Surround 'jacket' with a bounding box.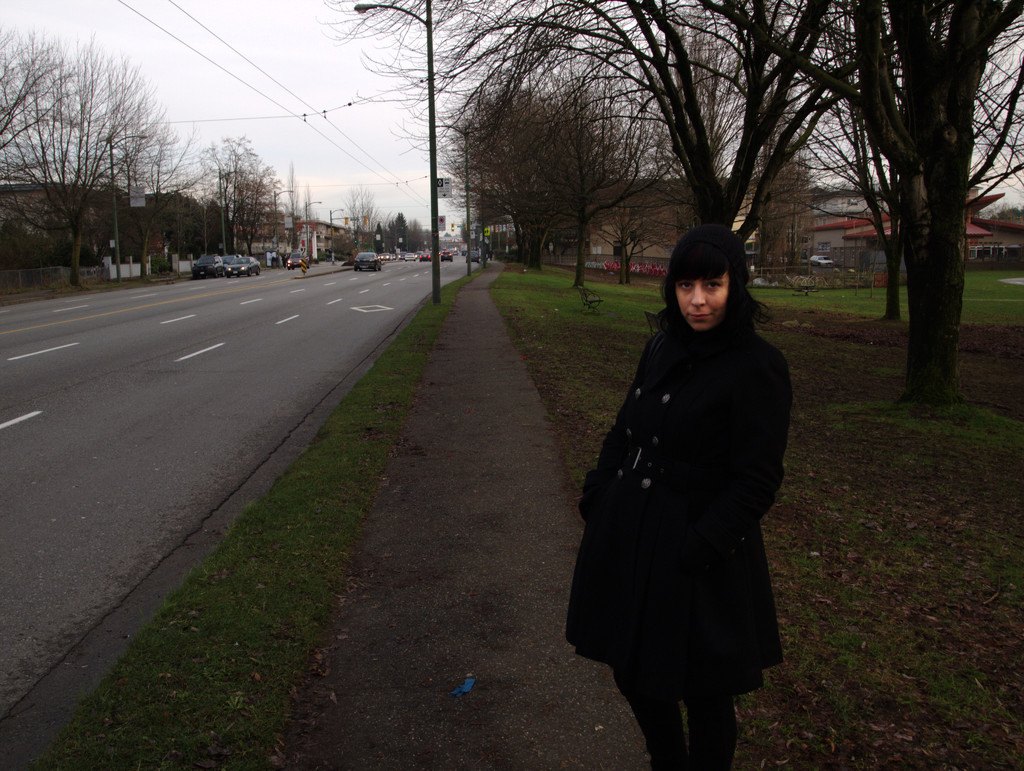
(579, 277, 795, 629).
